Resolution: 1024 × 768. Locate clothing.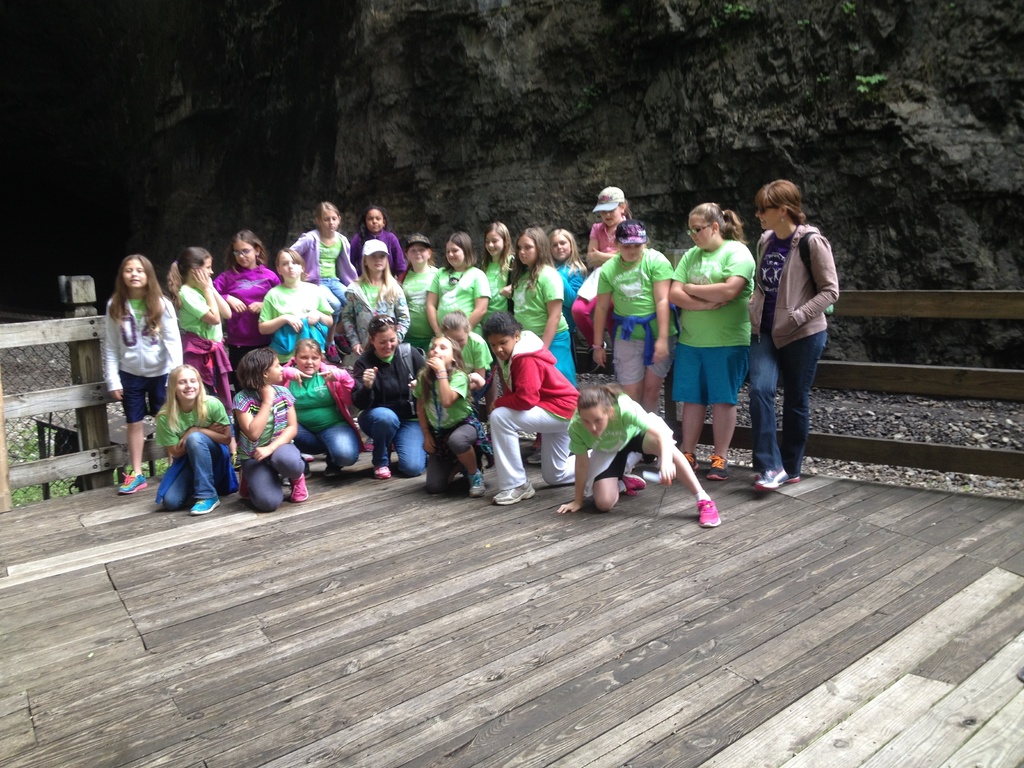
left=684, top=232, right=752, bottom=415.
